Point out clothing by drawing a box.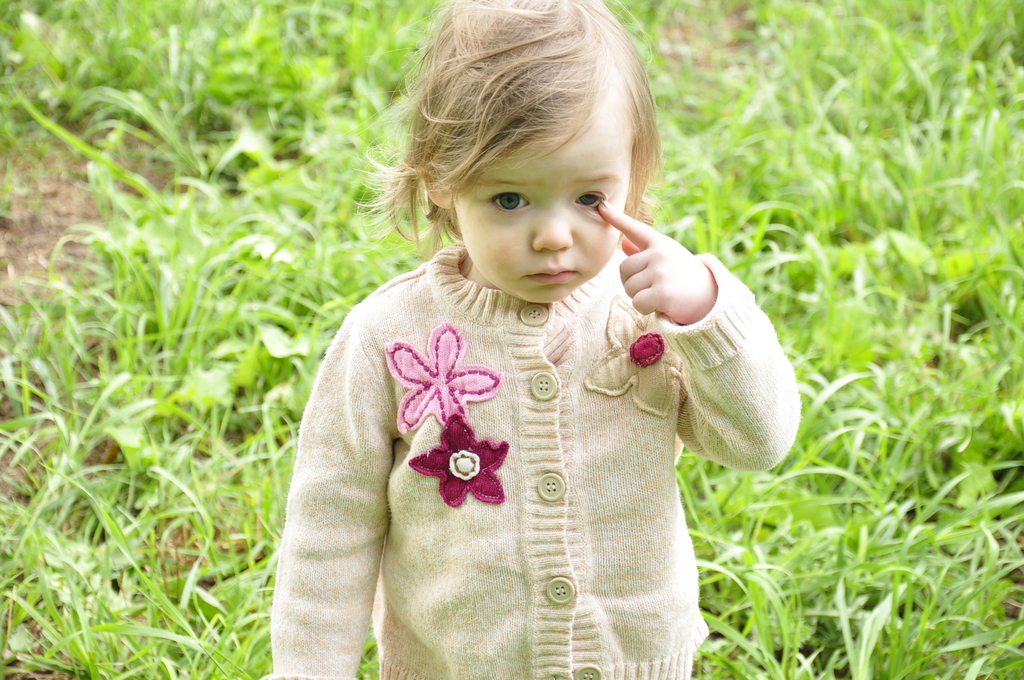
[264,239,803,679].
